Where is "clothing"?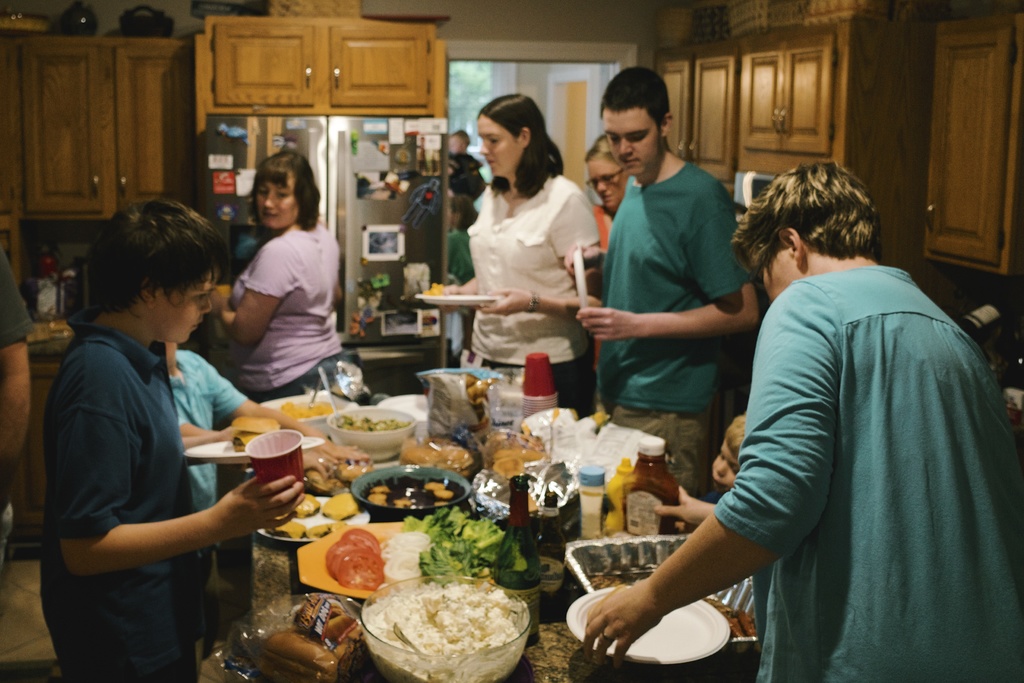
<box>168,352,252,509</box>.
